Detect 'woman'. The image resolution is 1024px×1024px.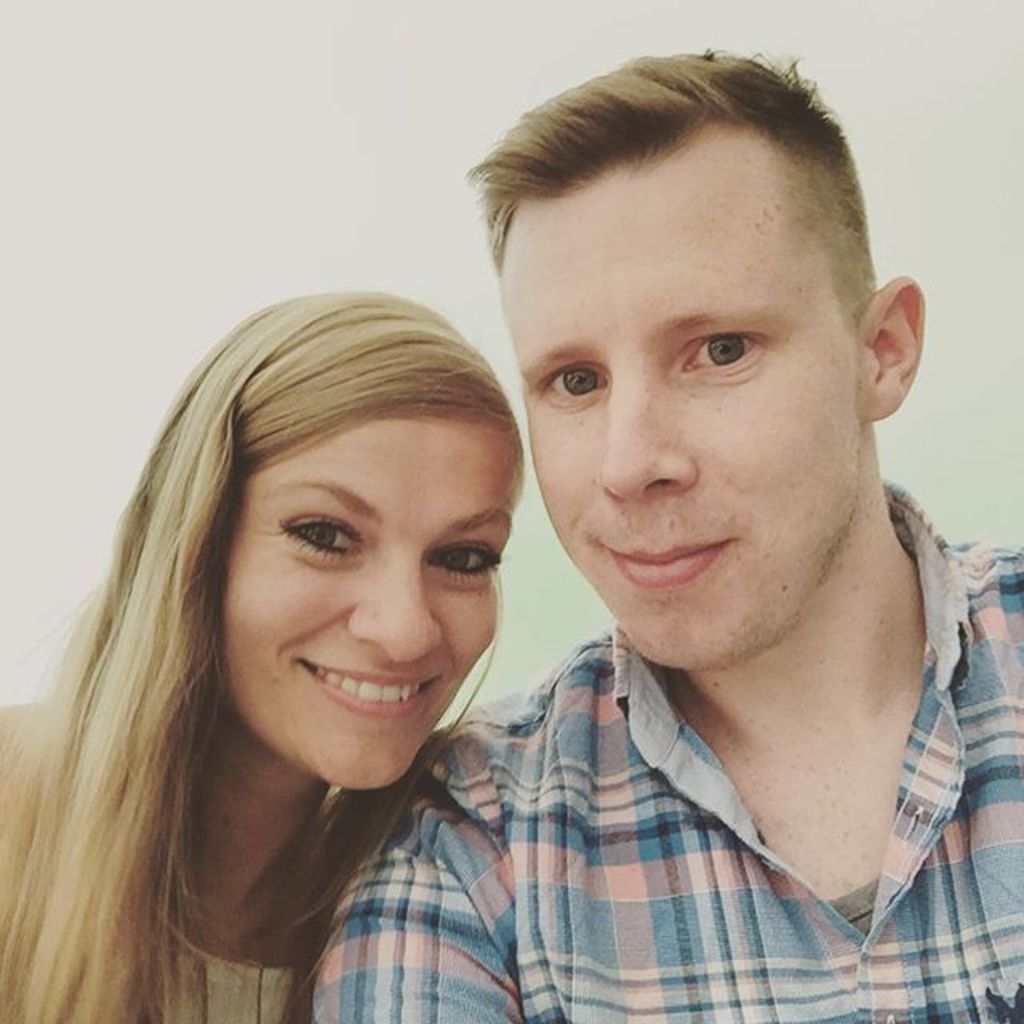
[left=0, top=285, right=533, bottom=1022].
